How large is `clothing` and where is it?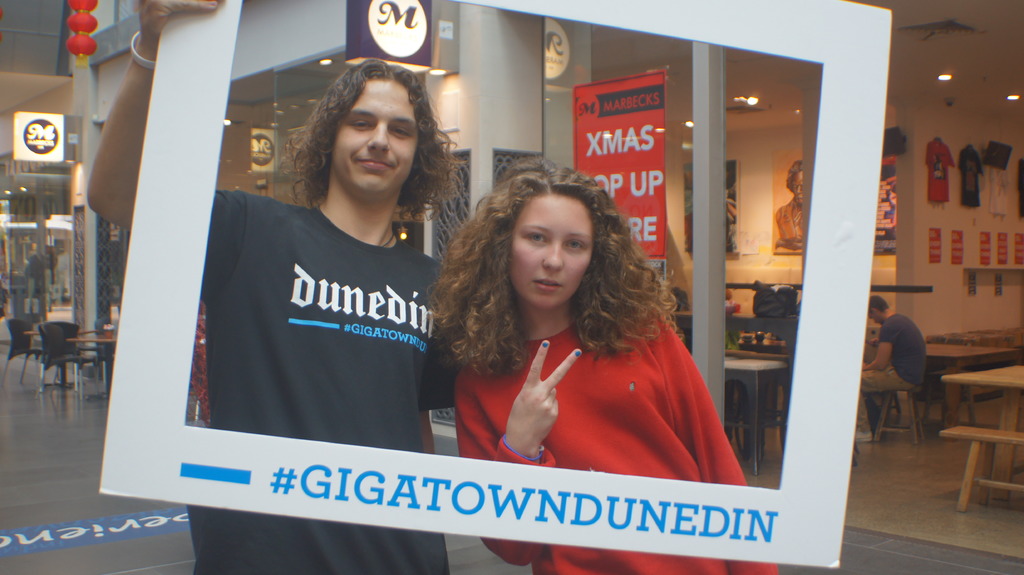
Bounding box: bbox=(452, 301, 776, 574).
